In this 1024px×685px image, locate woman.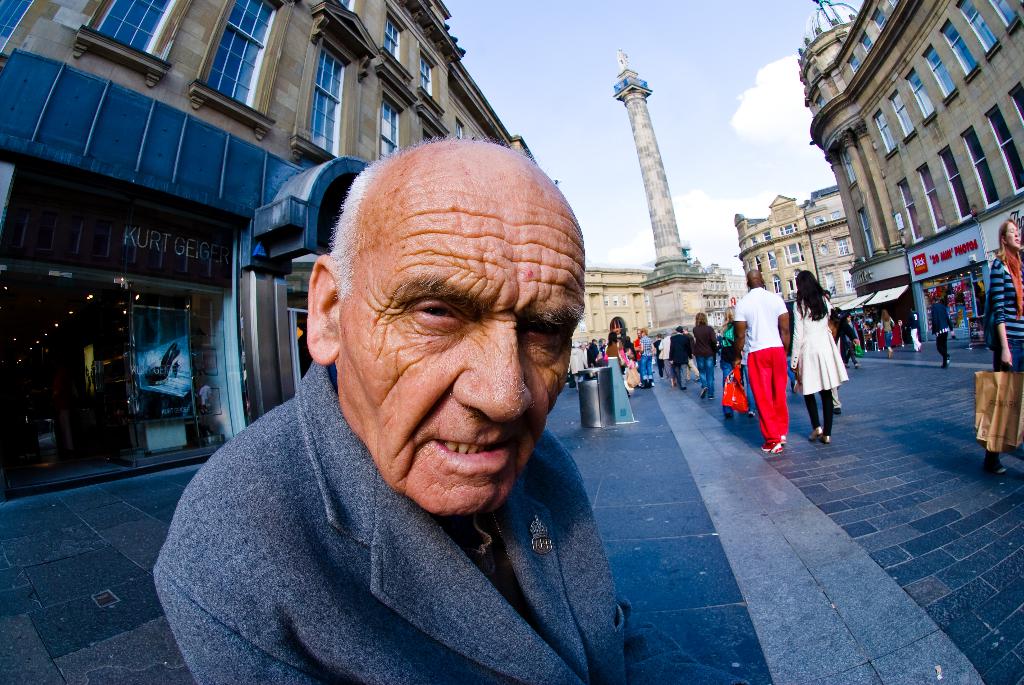
Bounding box: [x1=692, y1=310, x2=717, y2=400].
